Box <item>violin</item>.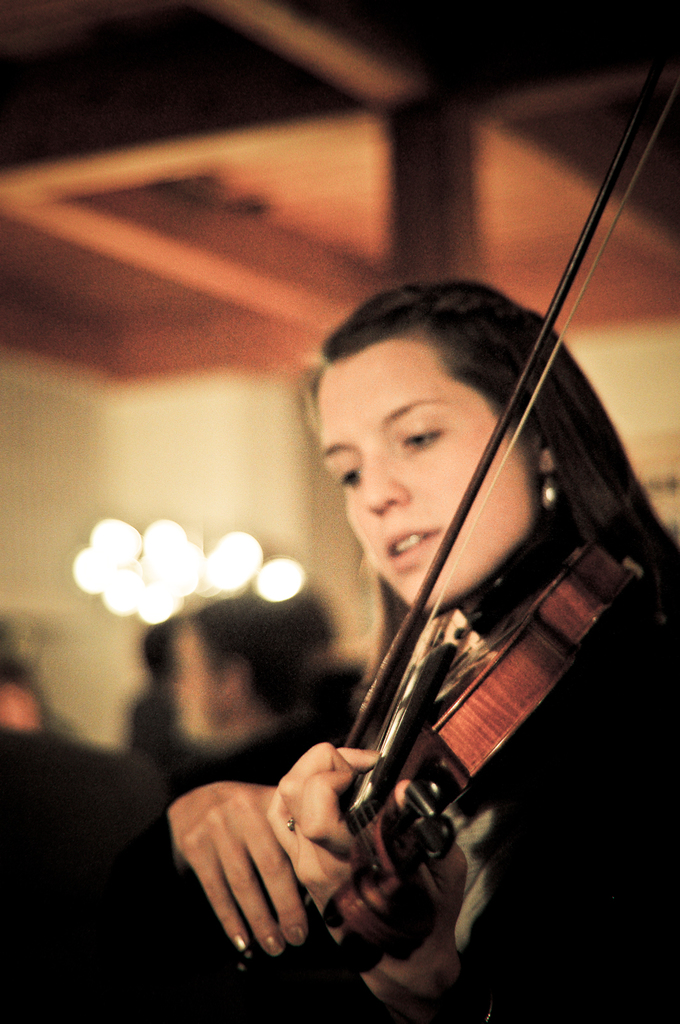
225,16,679,988.
